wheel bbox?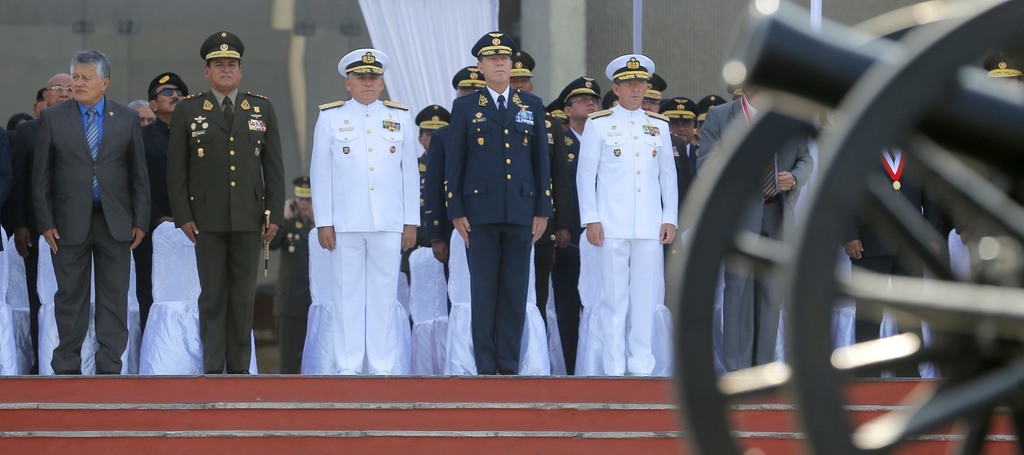
(x1=797, y1=0, x2=1023, y2=454)
